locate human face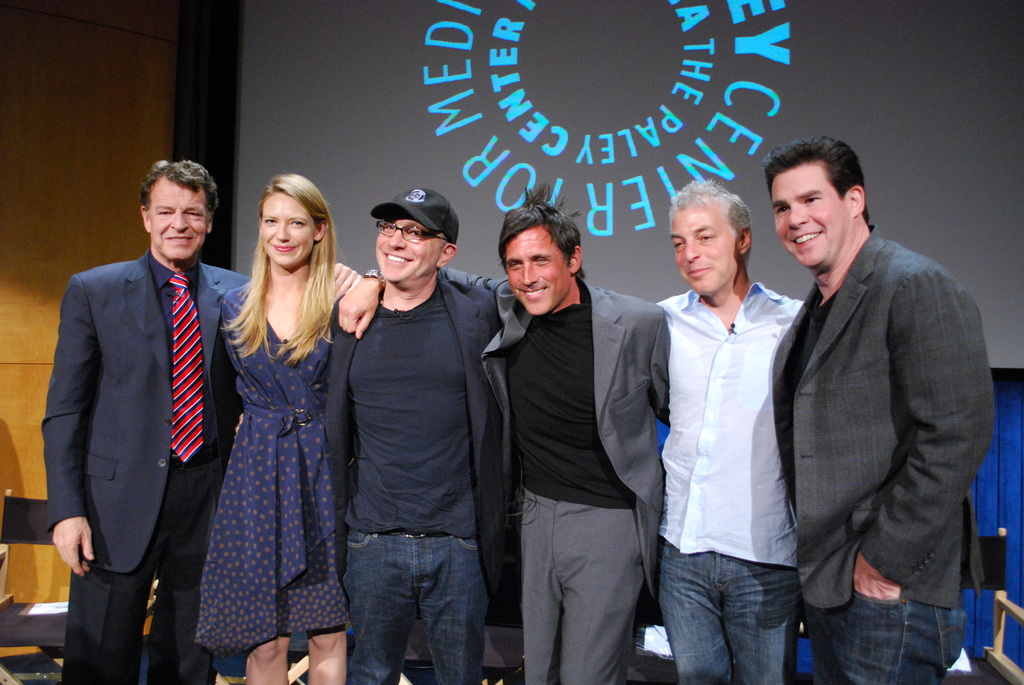
(776, 164, 847, 270)
